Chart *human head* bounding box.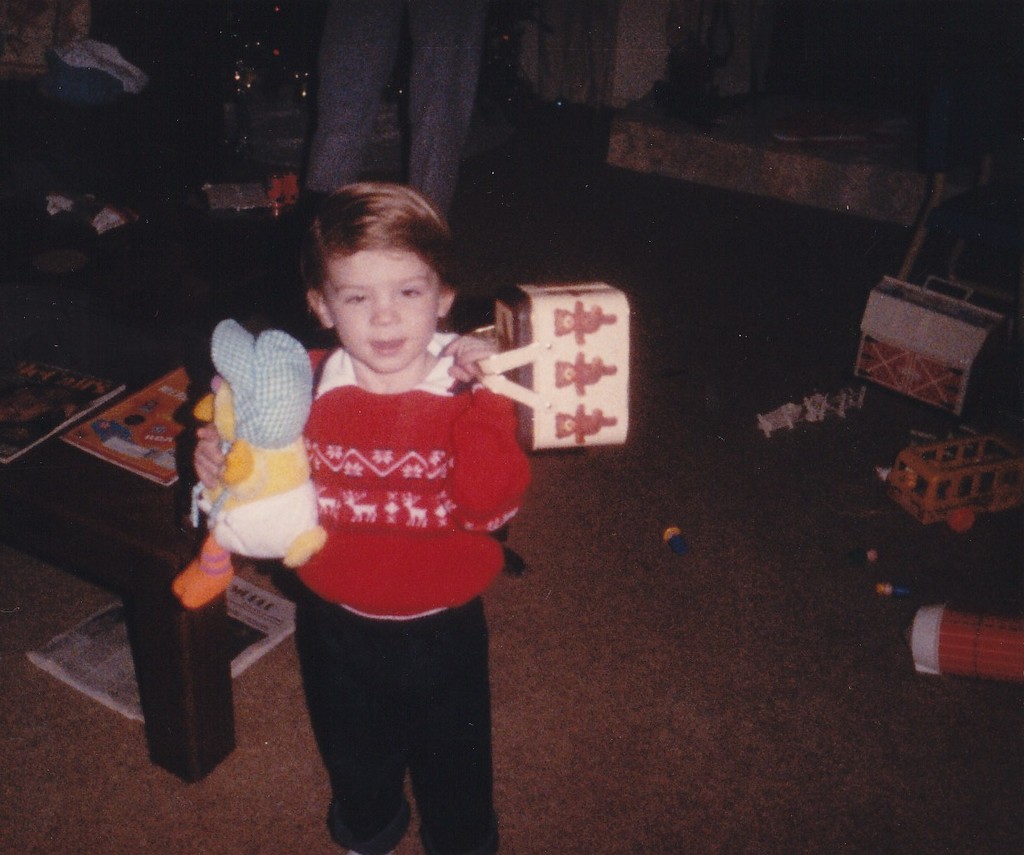
Charted: l=299, t=189, r=476, b=398.
